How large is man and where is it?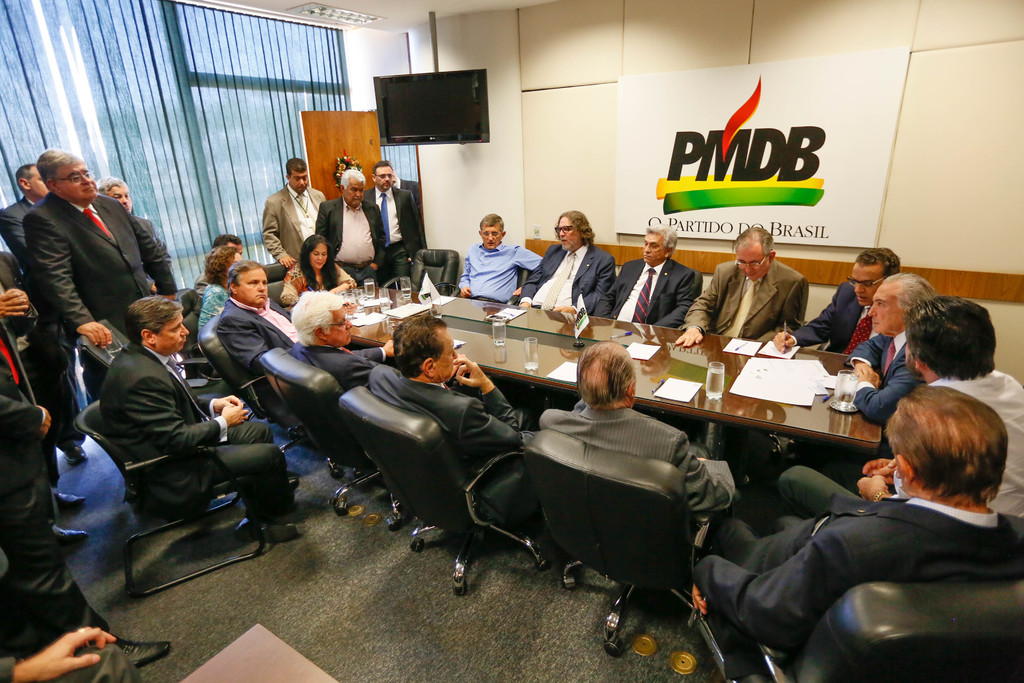
Bounding box: [x1=0, y1=276, x2=175, y2=671].
